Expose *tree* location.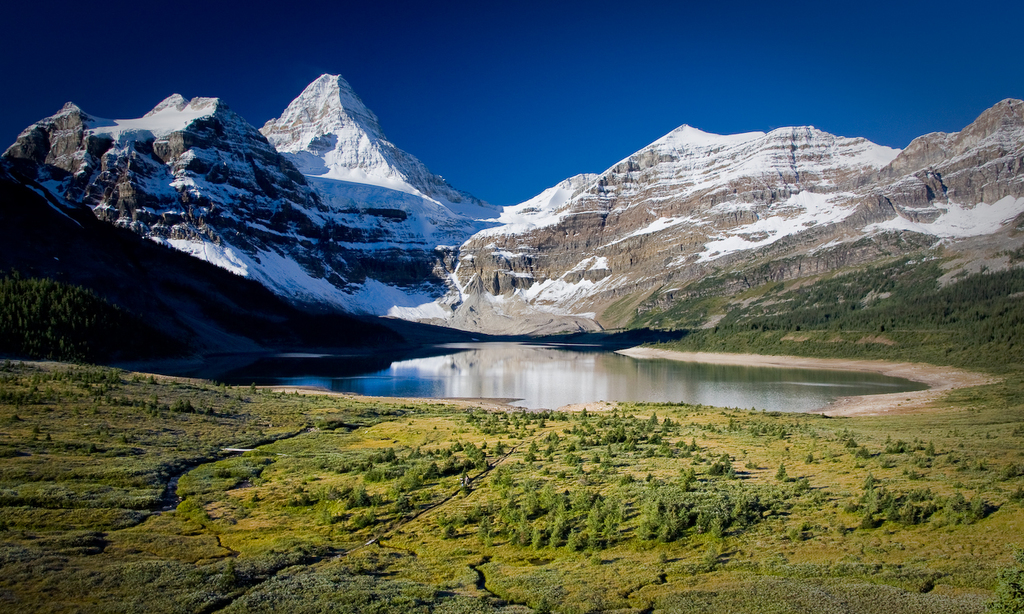
Exposed at 710,508,729,542.
